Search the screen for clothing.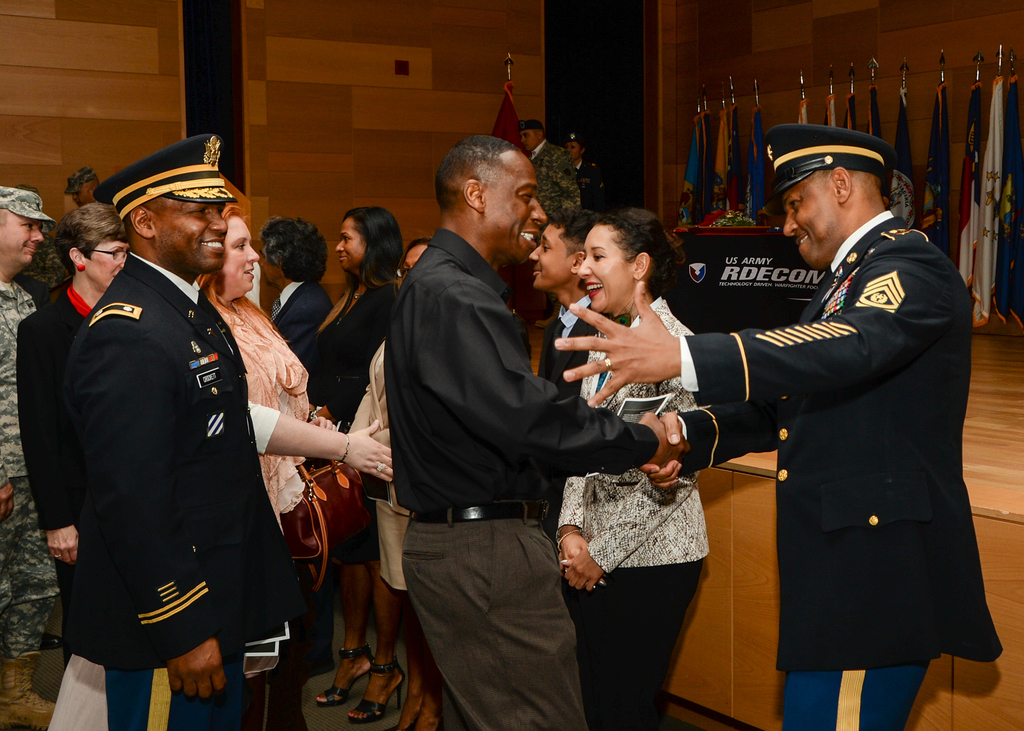
Found at <box>573,155,611,204</box>.
